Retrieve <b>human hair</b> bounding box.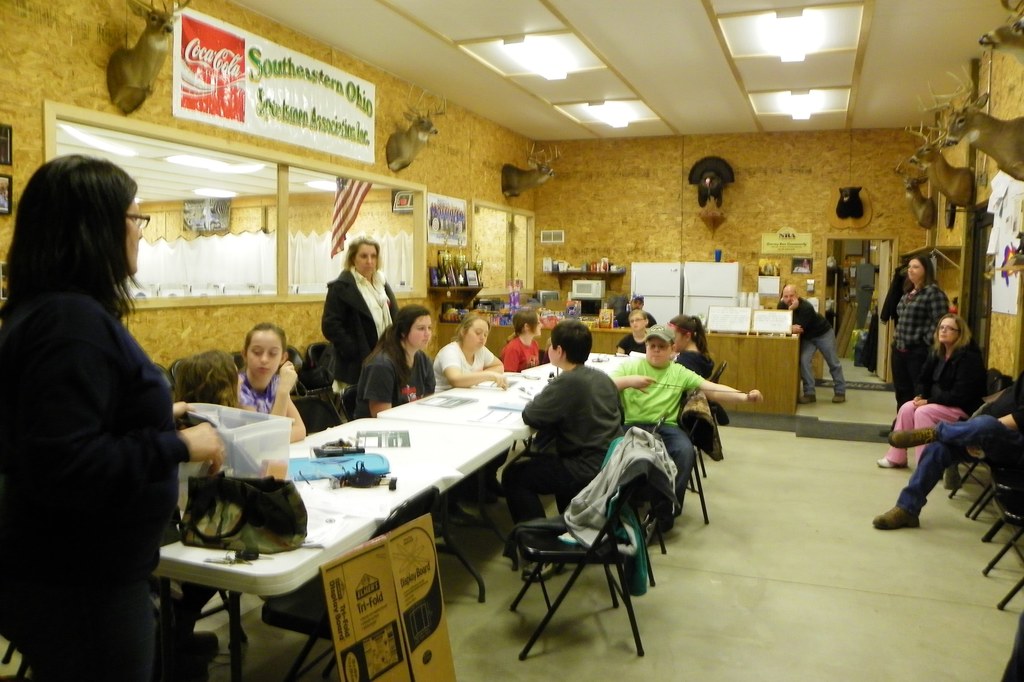
Bounding box: box=[173, 348, 248, 412].
